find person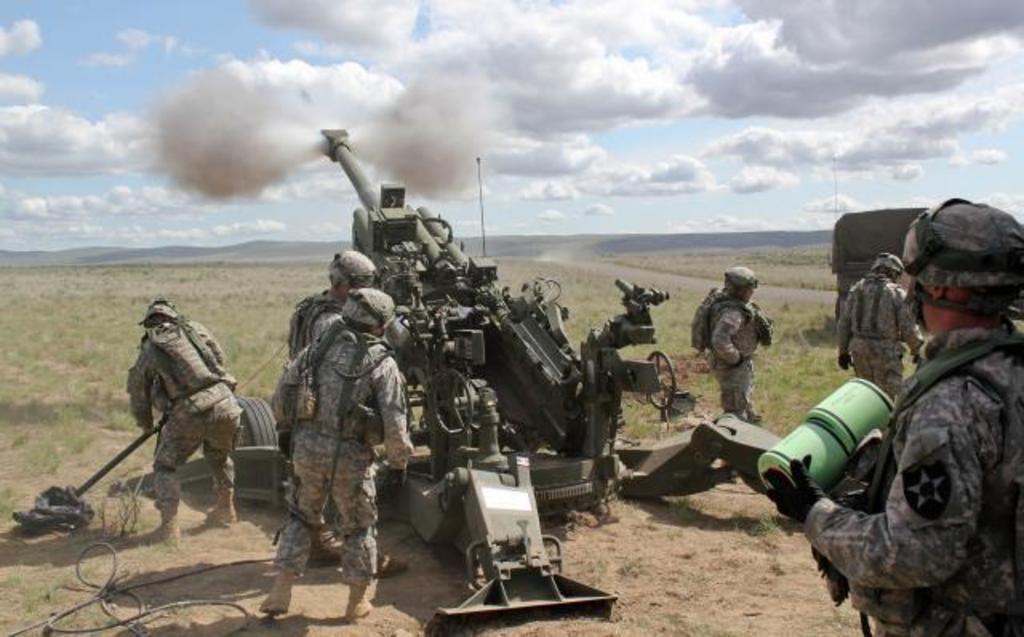
detection(842, 251, 923, 400)
